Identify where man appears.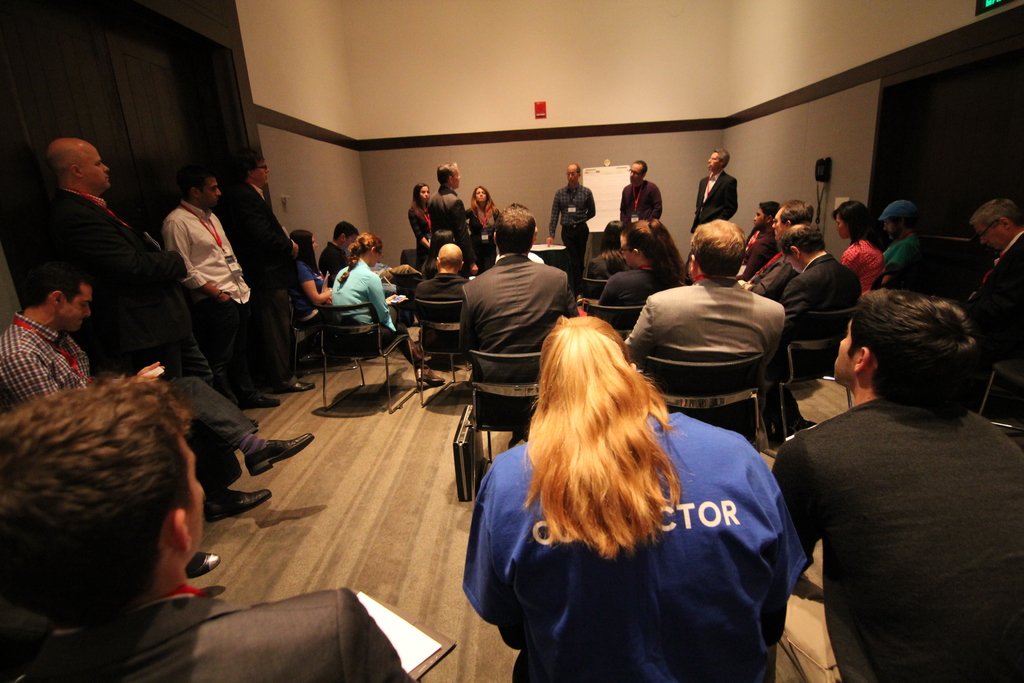
Appears at 158:163:282:410.
